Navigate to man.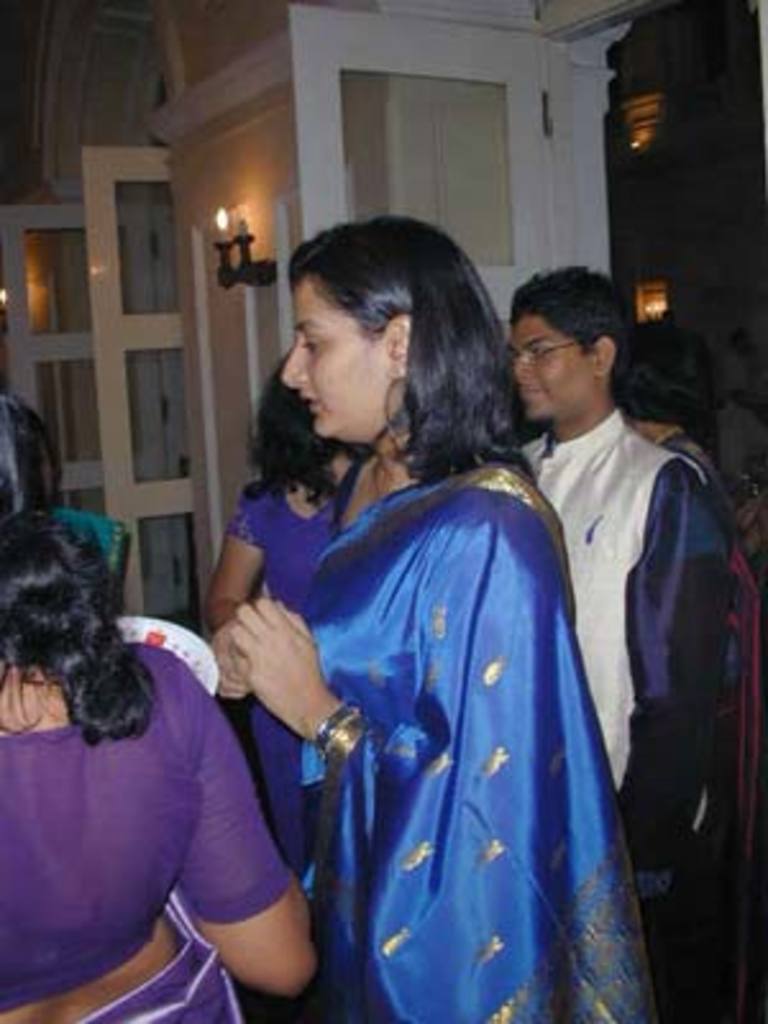
Navigation target: box(481, 261, 717, 1021).
